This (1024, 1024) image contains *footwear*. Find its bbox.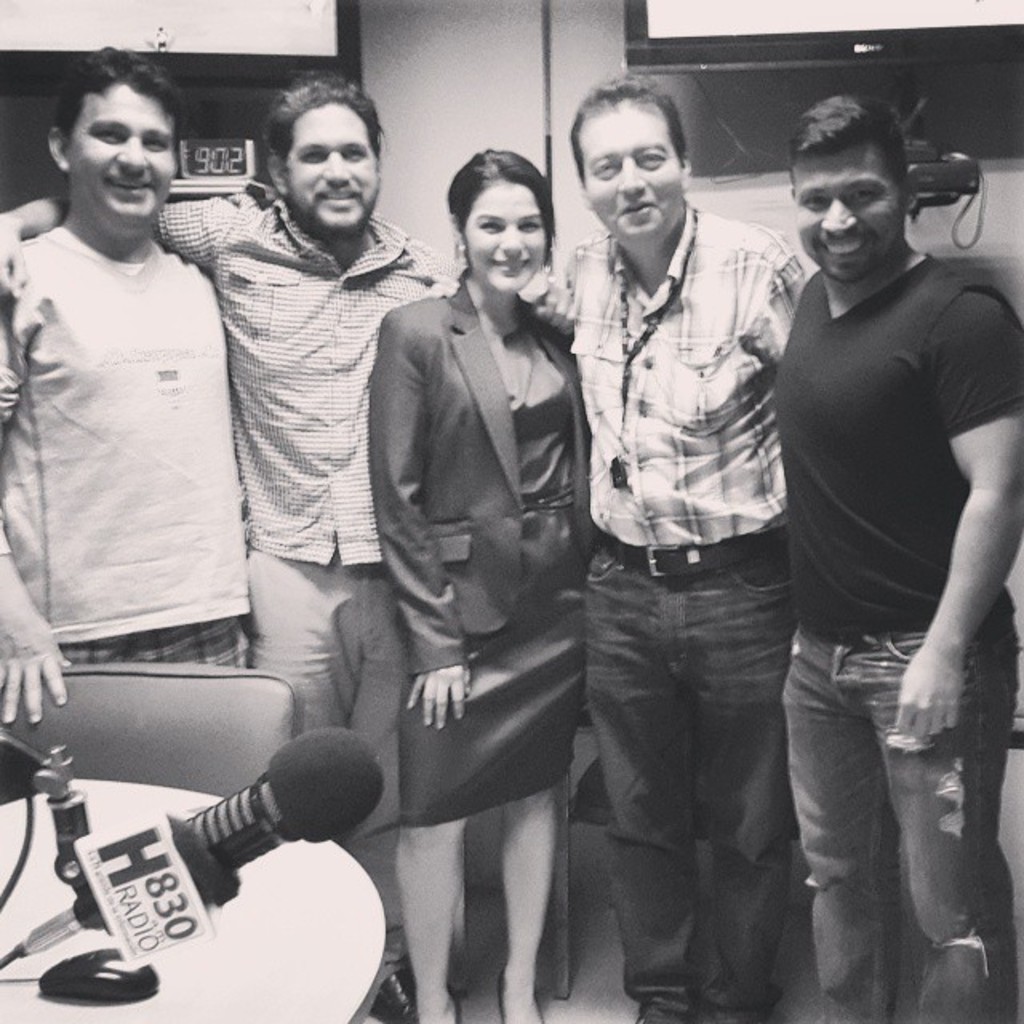
l=368, t=966, r=466, b=1022.
